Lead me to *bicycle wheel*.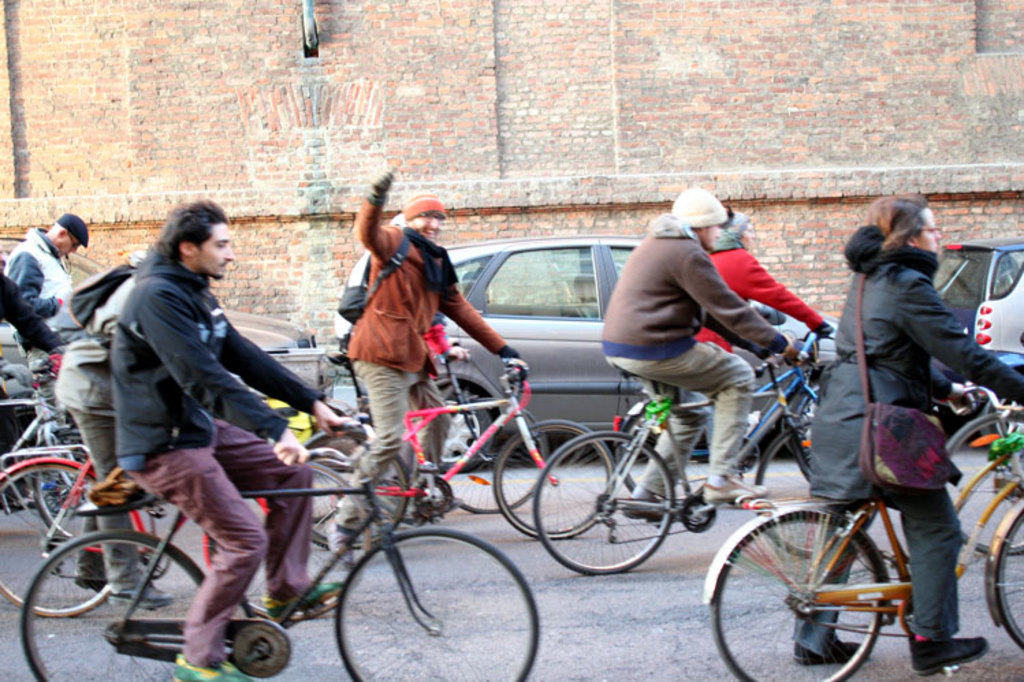
Lead to l=23, t=533, r=204, b=681.
